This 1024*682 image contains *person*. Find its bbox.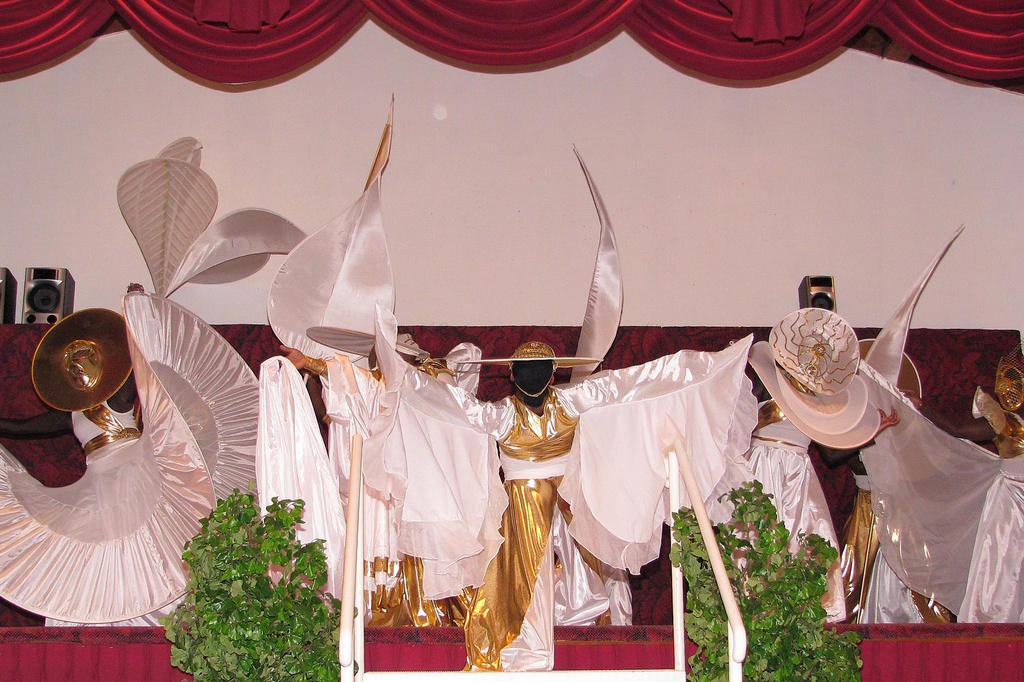
897:334:1023:628.
